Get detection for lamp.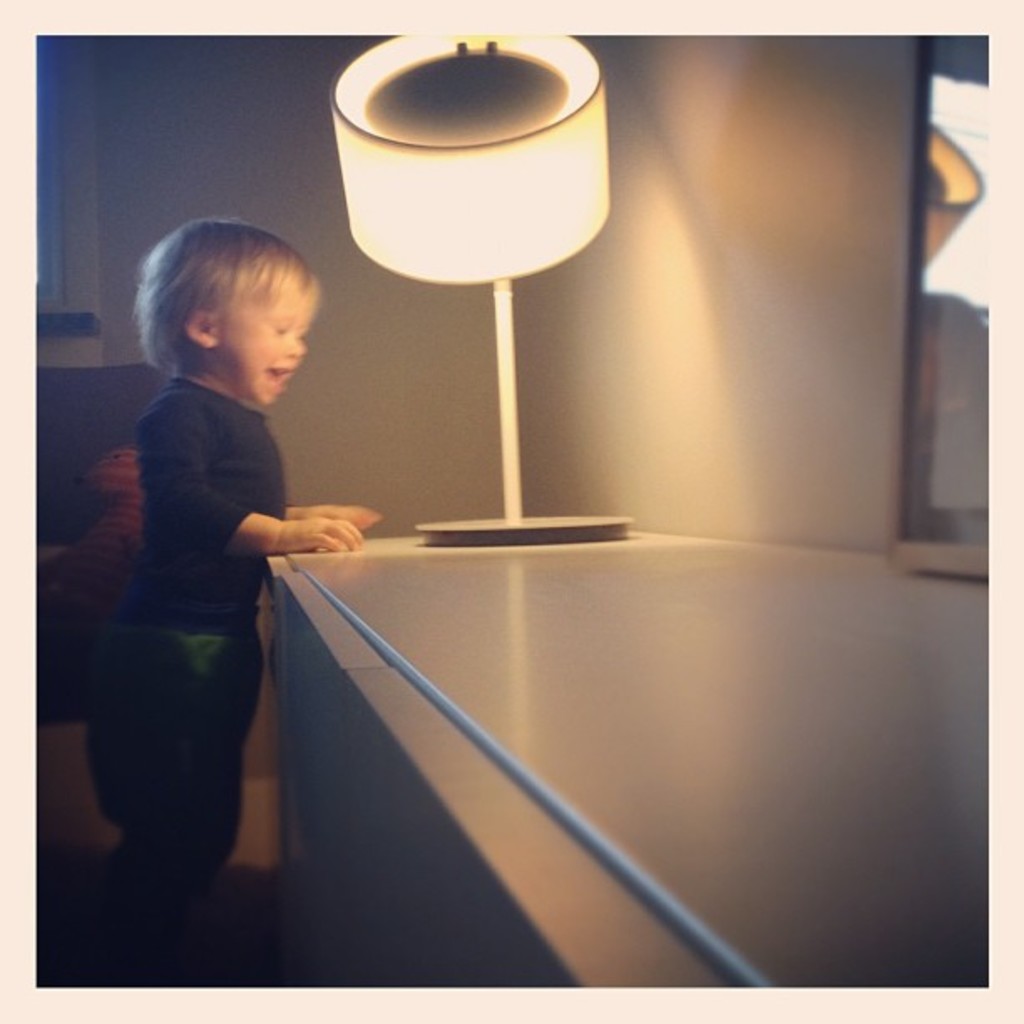
Detection: [left=325, top=27, right=644, bottom=549].
